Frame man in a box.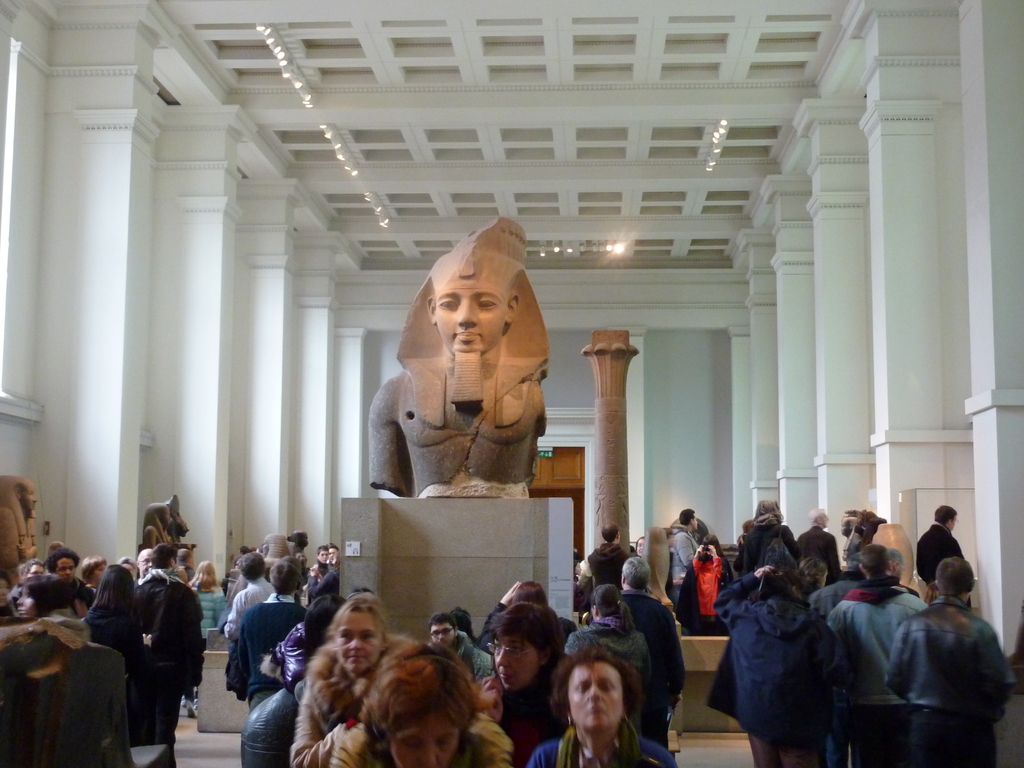
region(579, 519, 631, 590).
